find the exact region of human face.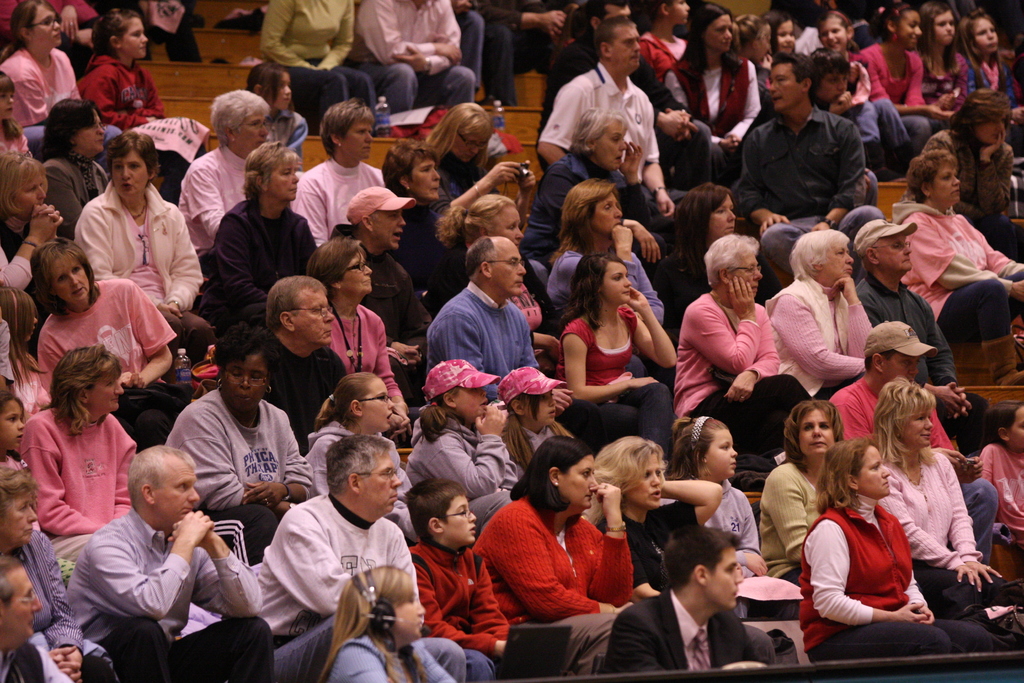
Exact region: (x1=440, y1=497, x2=476, y2=545).
